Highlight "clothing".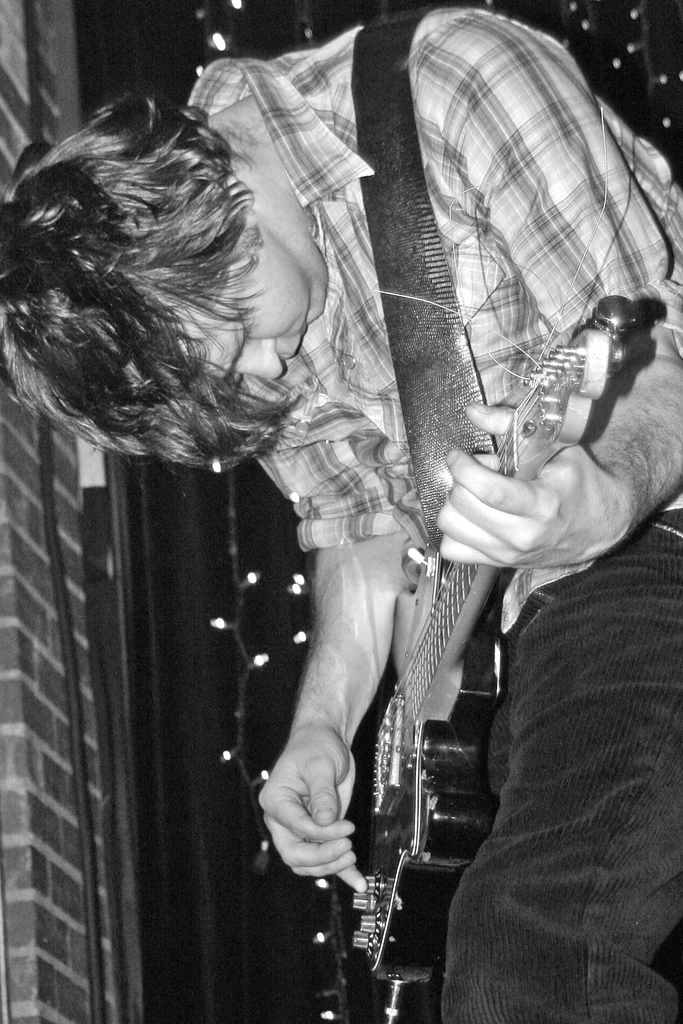
Highlighted region: (left=177, top=0, right=682, bottom=1023).
